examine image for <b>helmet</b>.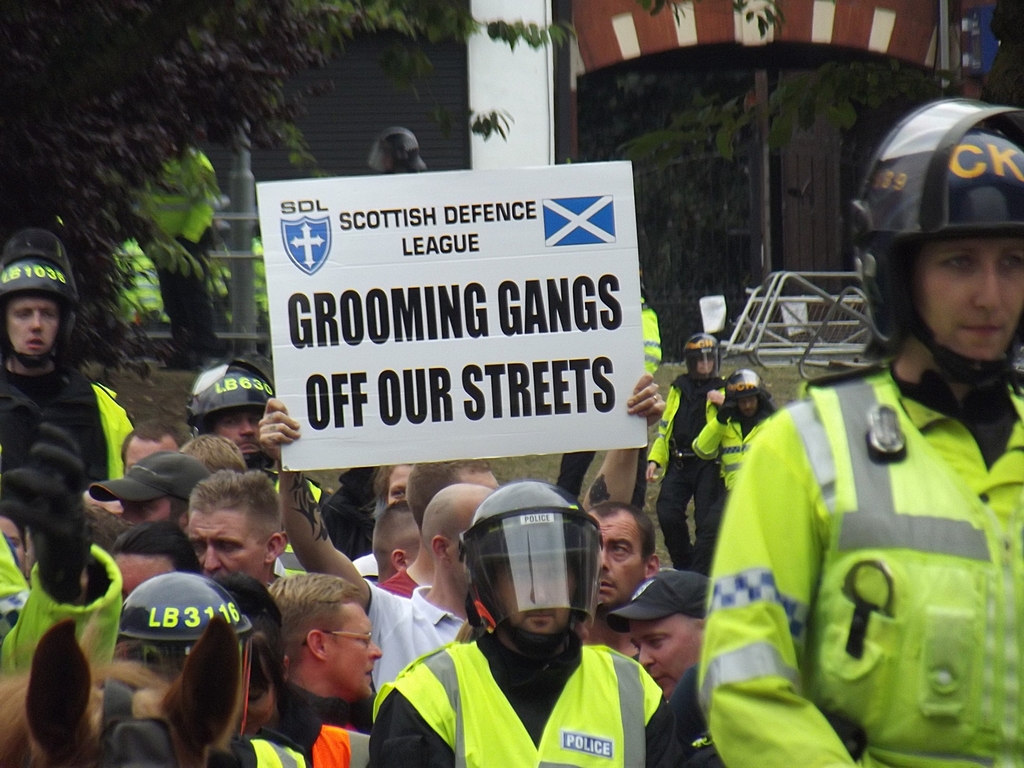
Examination result: 454 482 604 655.
